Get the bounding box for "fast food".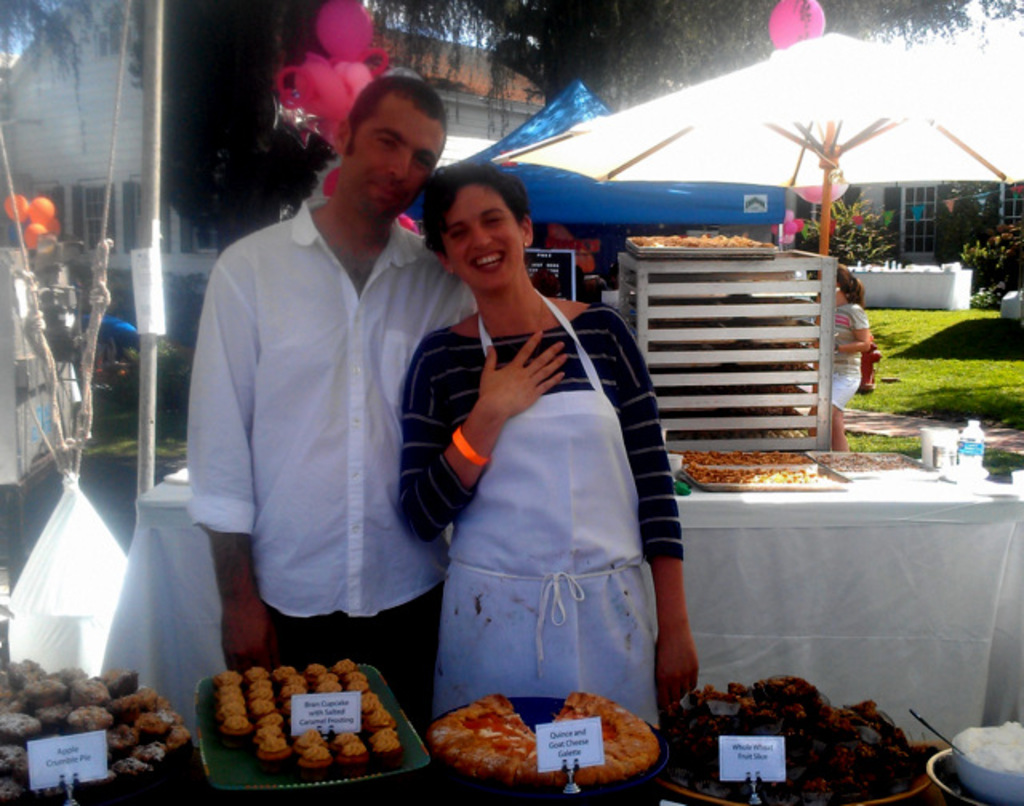
[299, 742, 333, 771].
